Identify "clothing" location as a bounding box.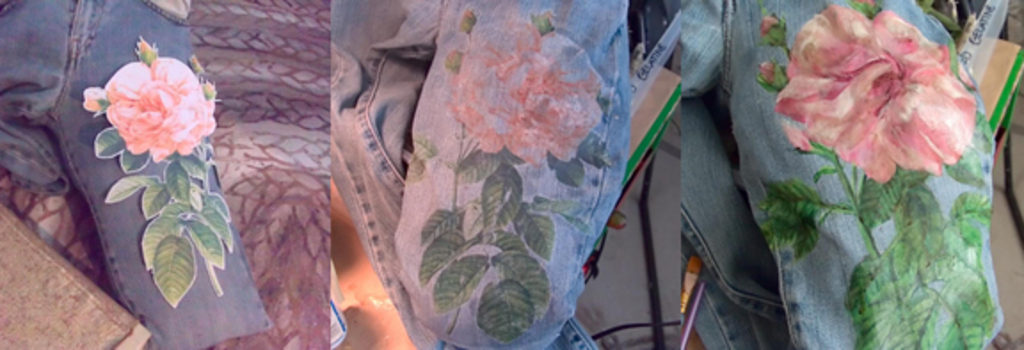
[313,0,683,346].
